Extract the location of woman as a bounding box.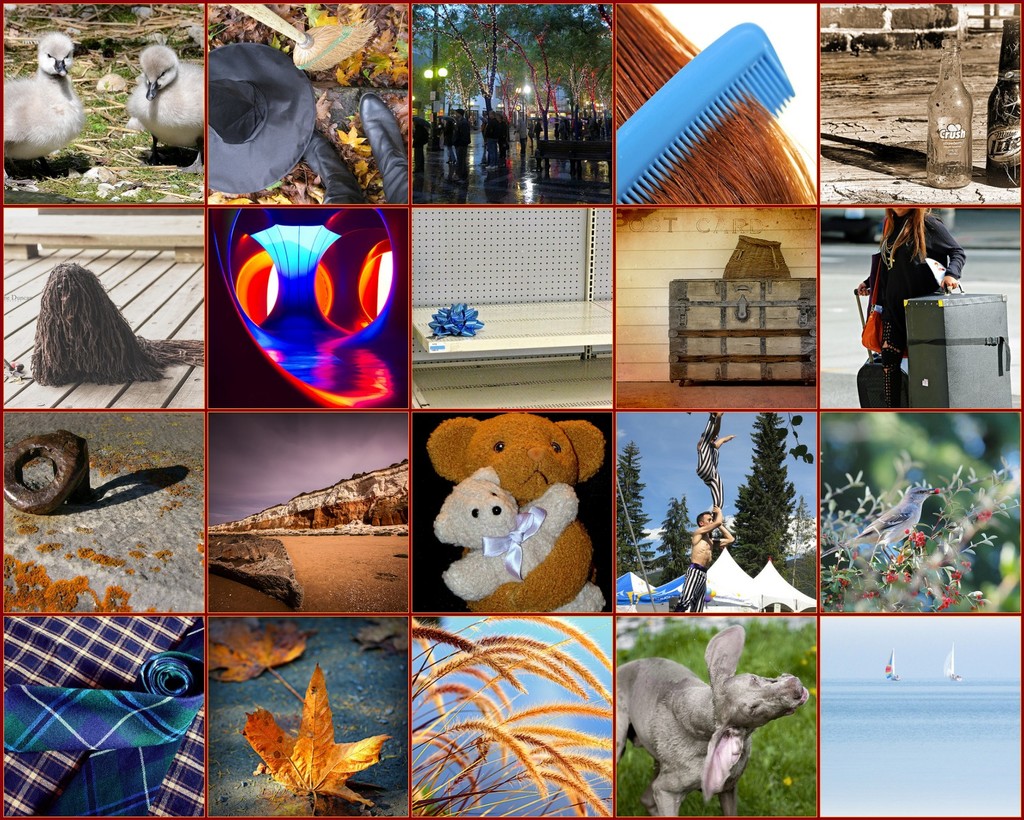
select_region(875, 199, 959, 379).
